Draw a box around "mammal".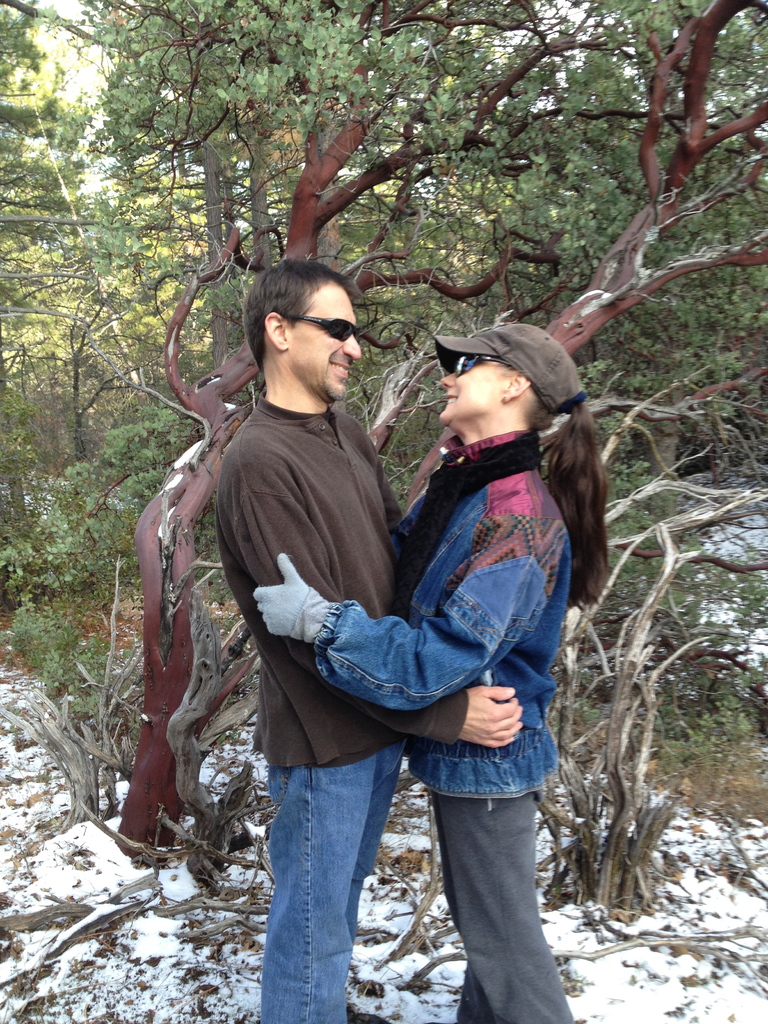
pyautogui.locateOnScreen(260, 316, 609, 1023).
